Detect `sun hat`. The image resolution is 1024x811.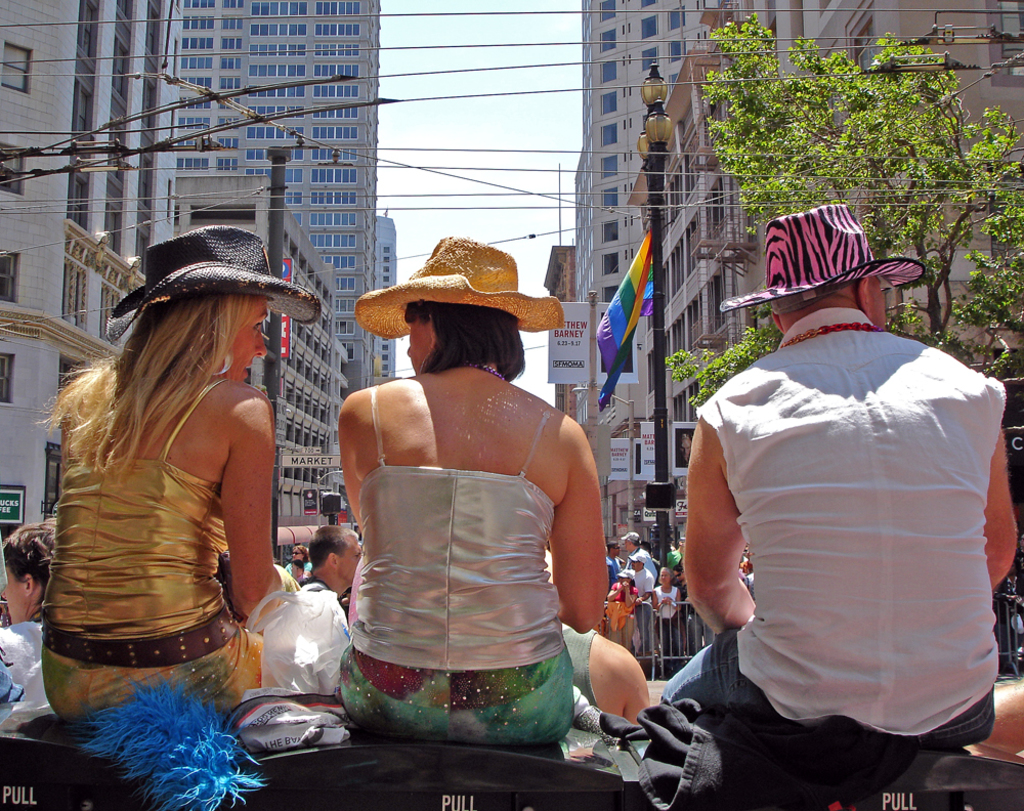
(349,234,565,345).
